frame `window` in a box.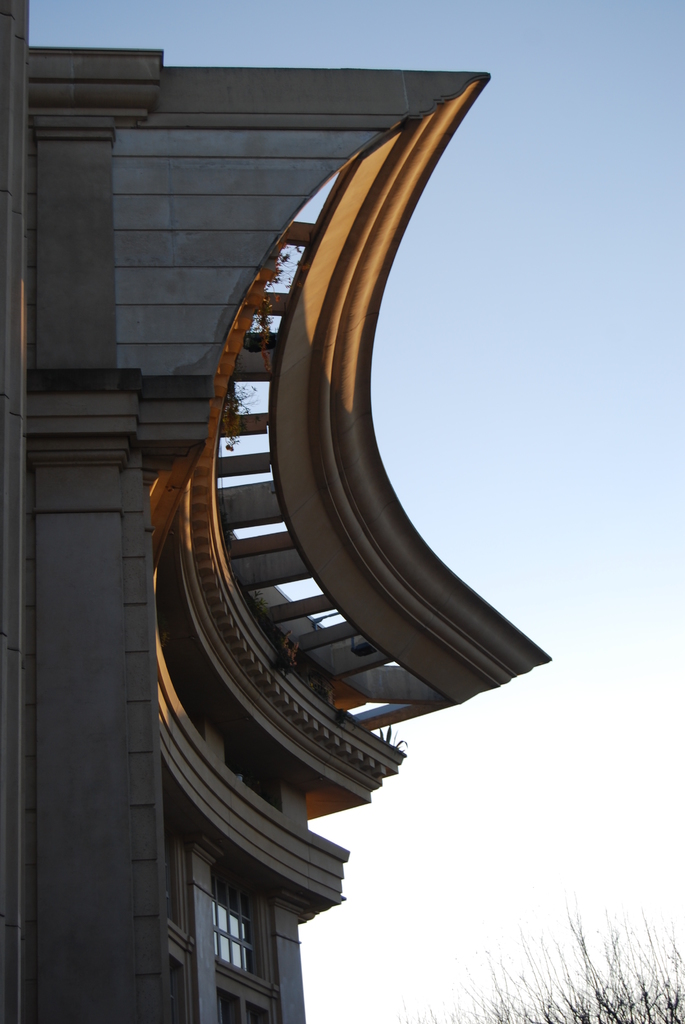
[205,875,255,977].
